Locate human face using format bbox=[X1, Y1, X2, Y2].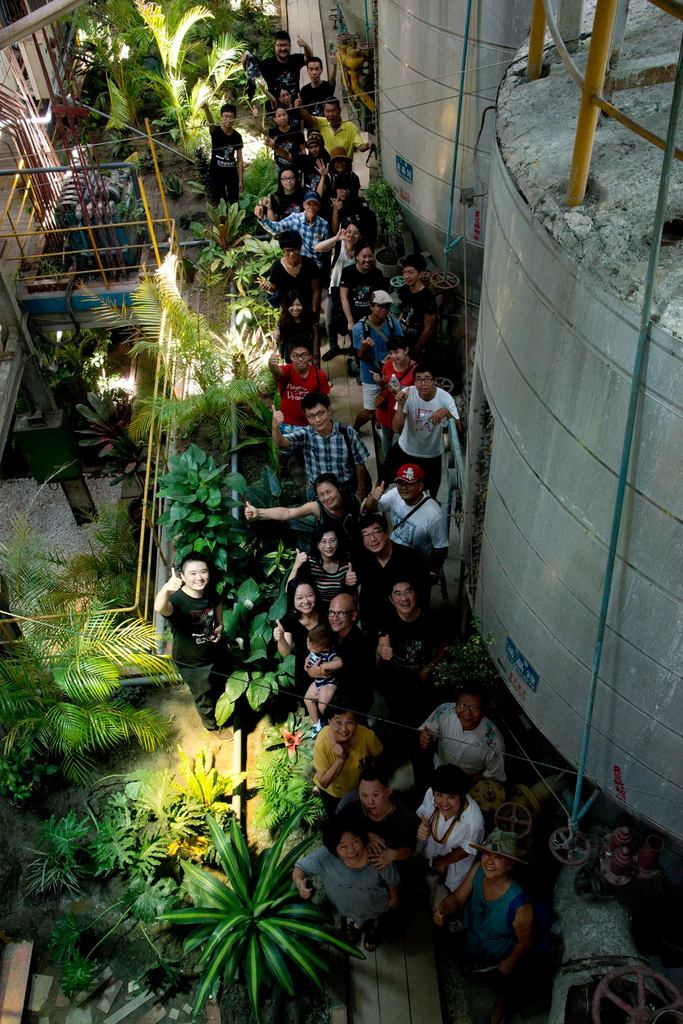
bbox=[396, 483, 418, 503].
